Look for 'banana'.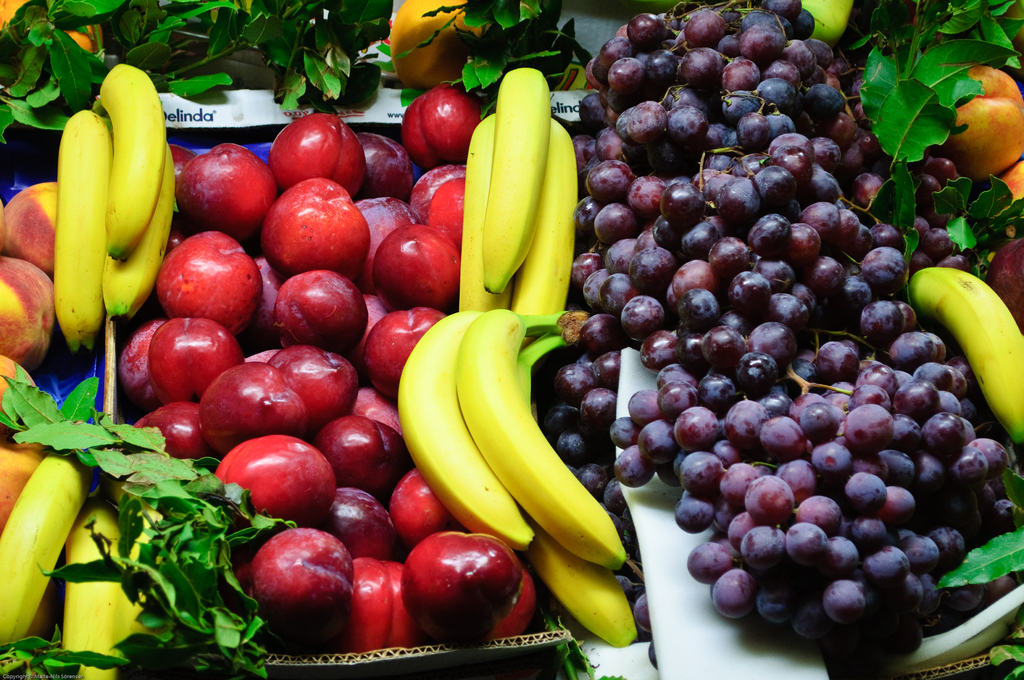
Found: 57,109,104,349.
